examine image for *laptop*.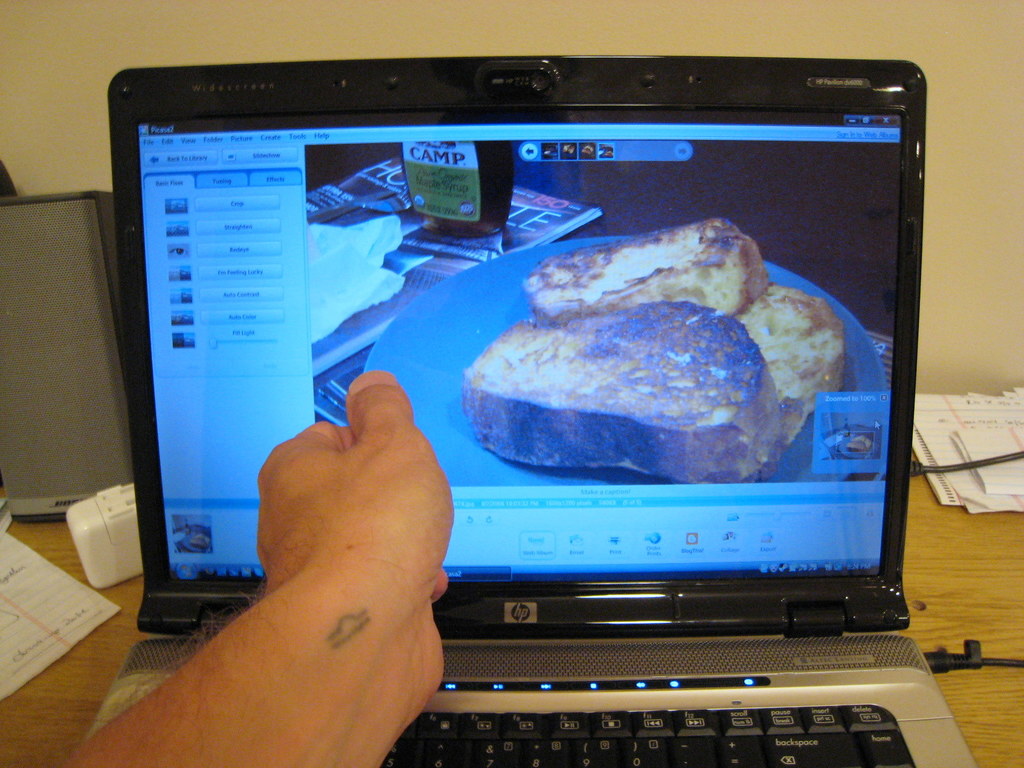
Examination result: bbox=[166, 67, 938, 767].
